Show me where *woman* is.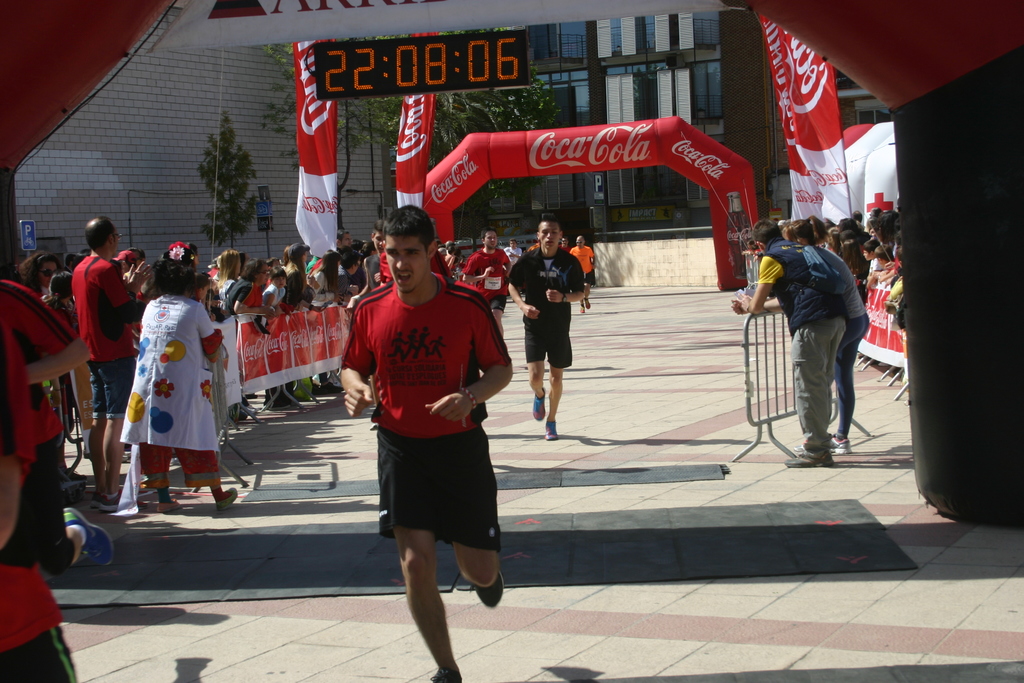
*woman* is at (x1=202, y1=244, x2=246, y2=304).
